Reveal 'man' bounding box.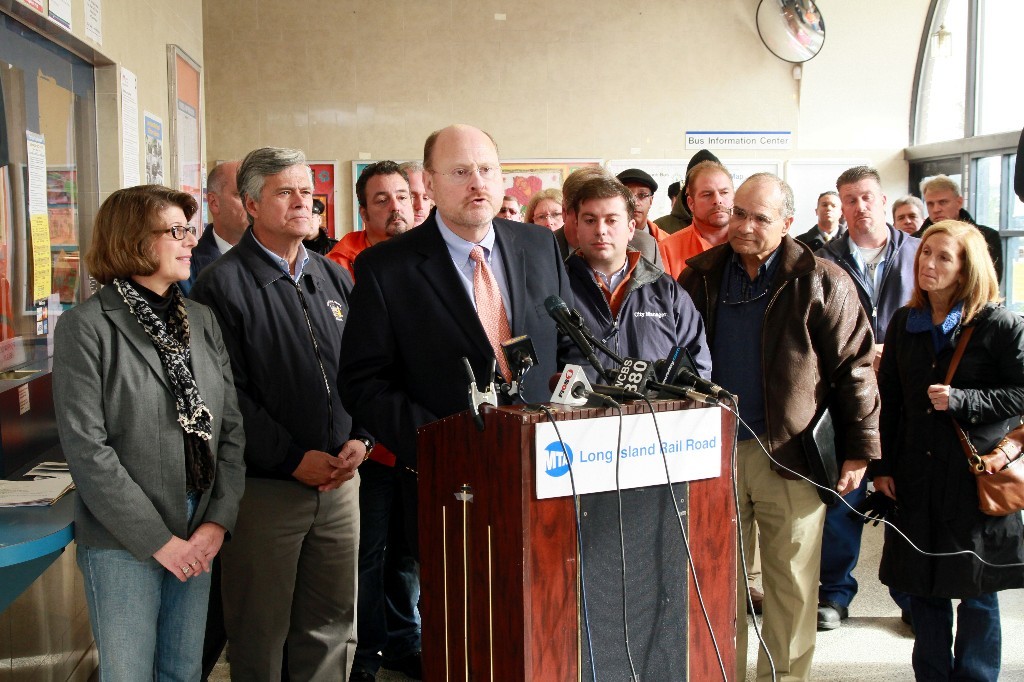
Revealed: 613/165/663/237.
